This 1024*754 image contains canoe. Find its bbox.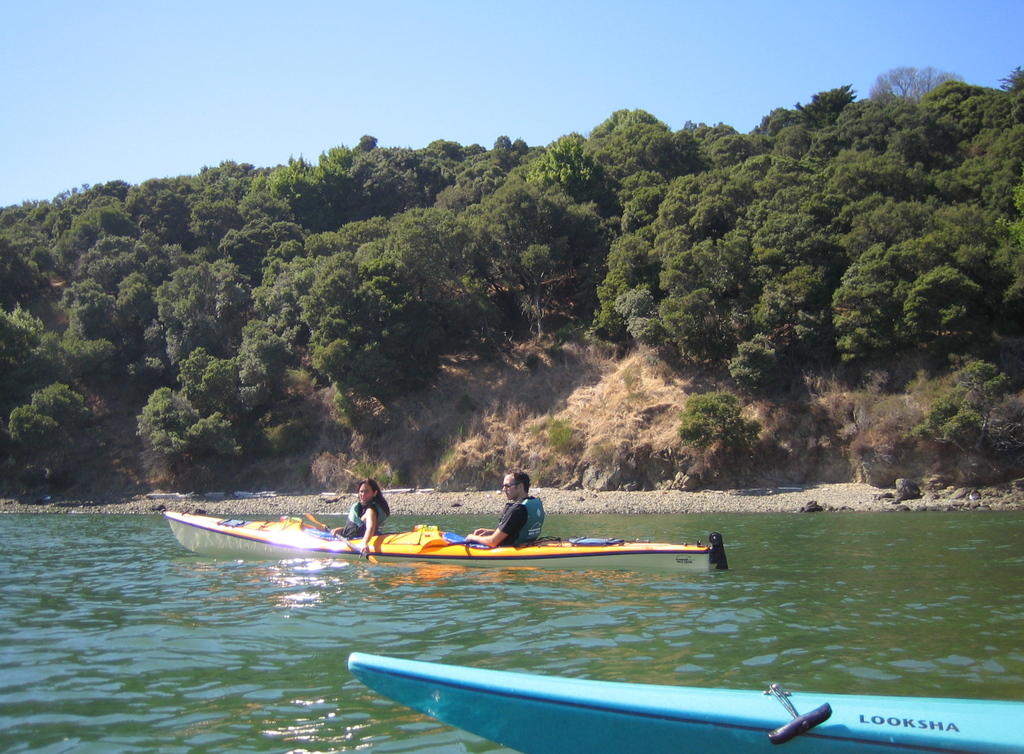
(348, 676, 1023, 753).
